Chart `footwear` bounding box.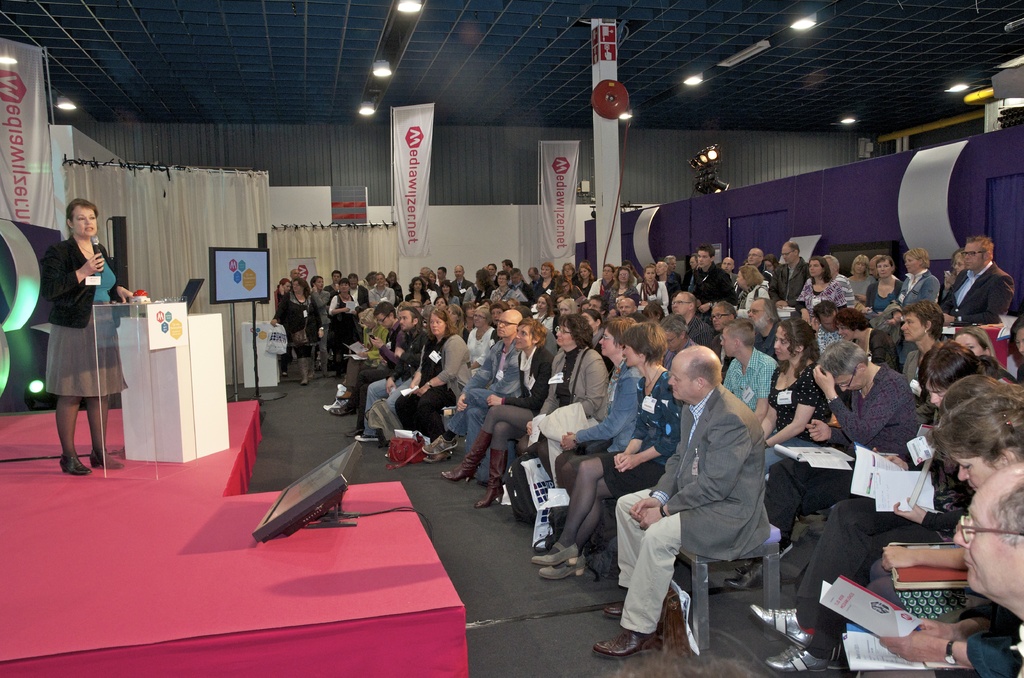
Charted: {"x1": 593, "y1": 621, "x2": 662, "y2": 662}.
